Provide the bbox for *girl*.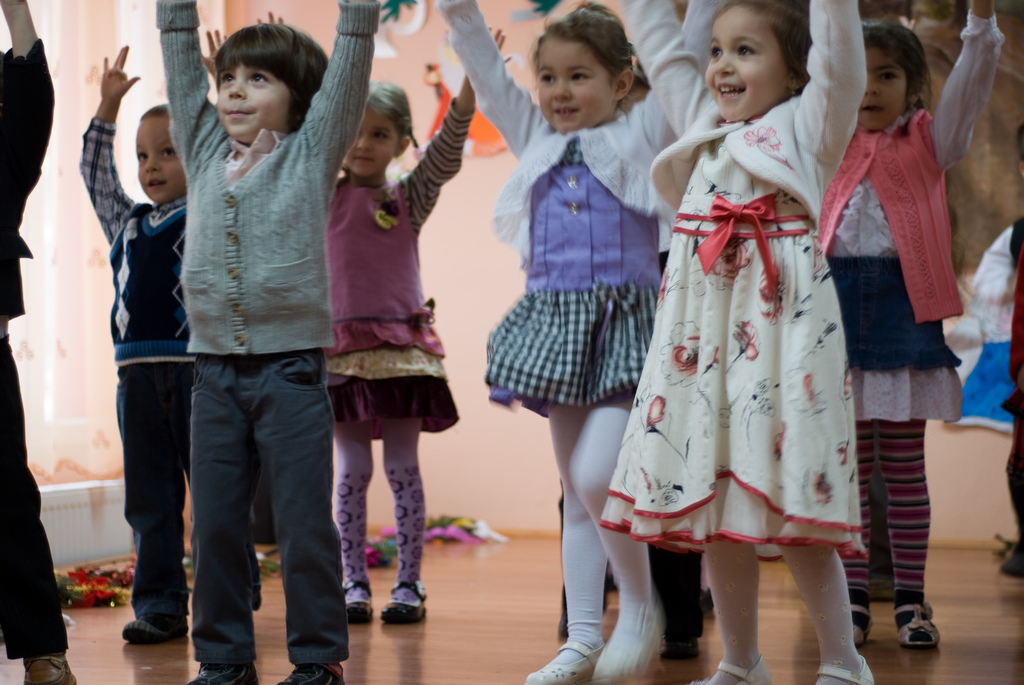
[x1=621, y1=0, x2=877, y2=684].
